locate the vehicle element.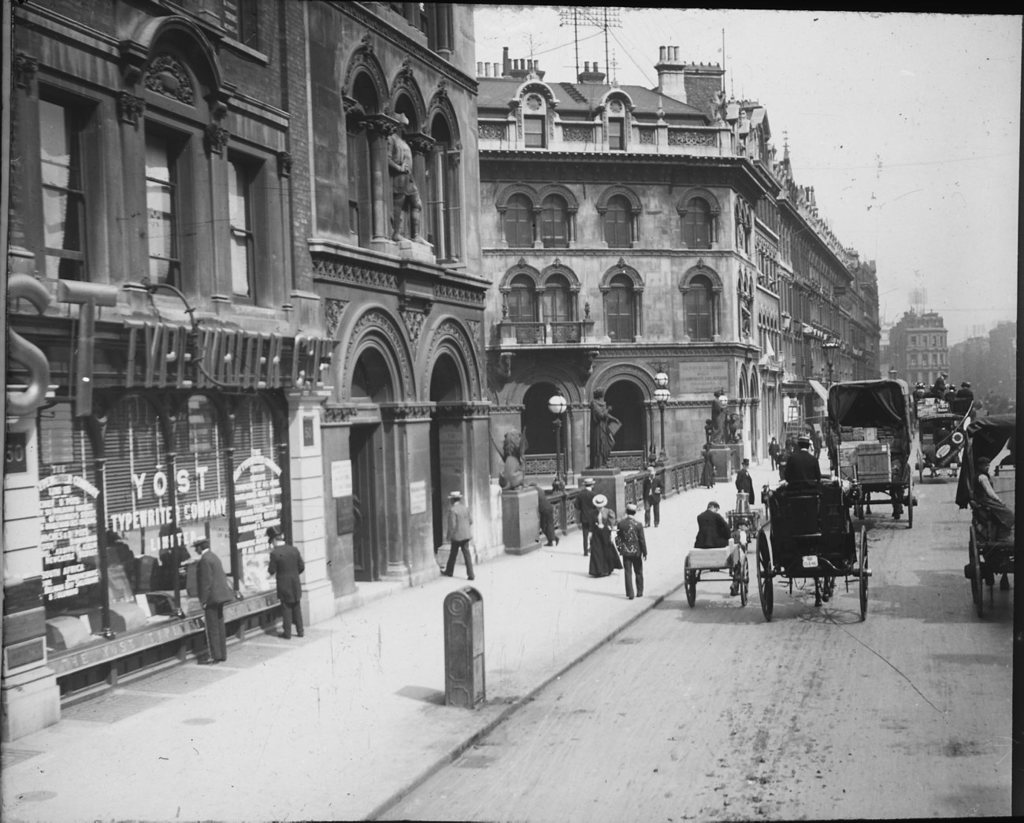
Element bbox: BBox(757, 475, 871, 617).
